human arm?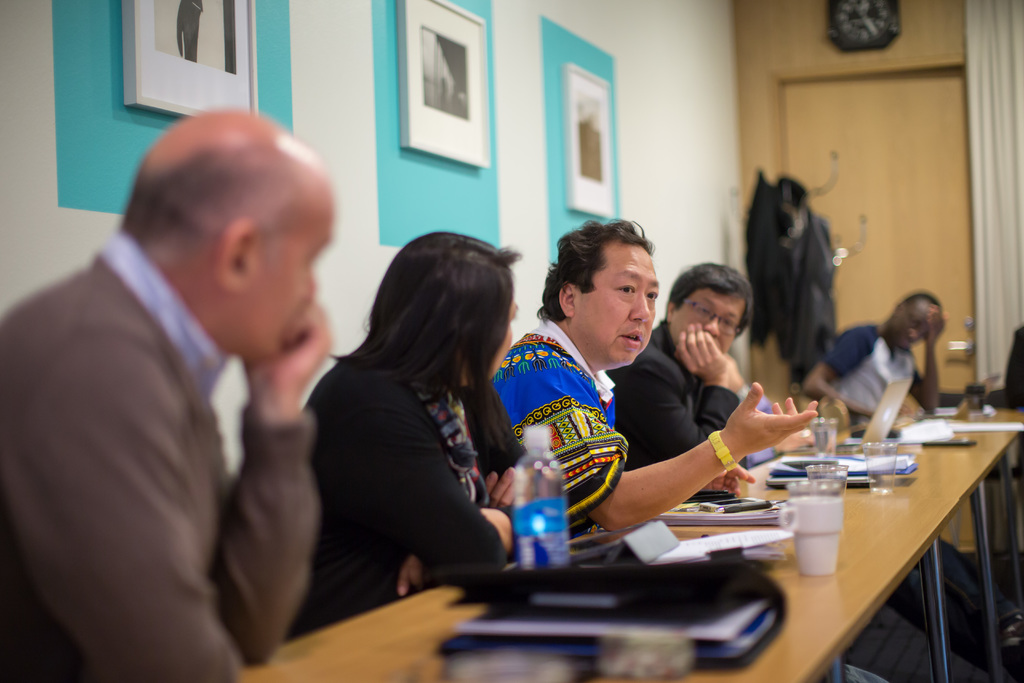
bbox=[352, 361, 538, 599]
